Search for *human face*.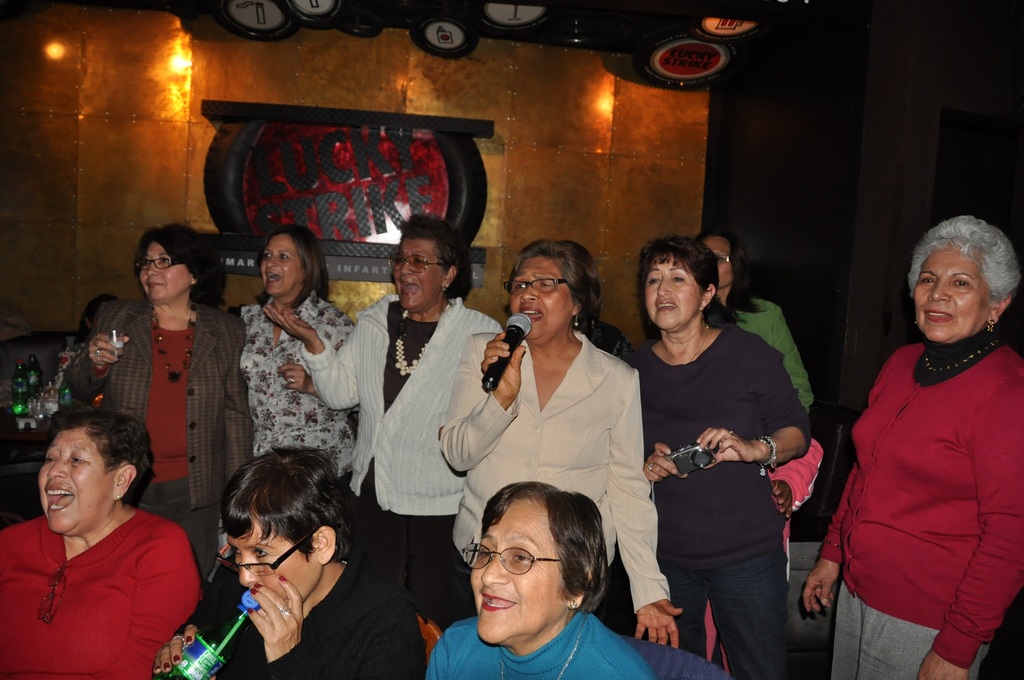
Found at {"x1": 140, "y1": 238, "x2": 195, "y2": 302}.
